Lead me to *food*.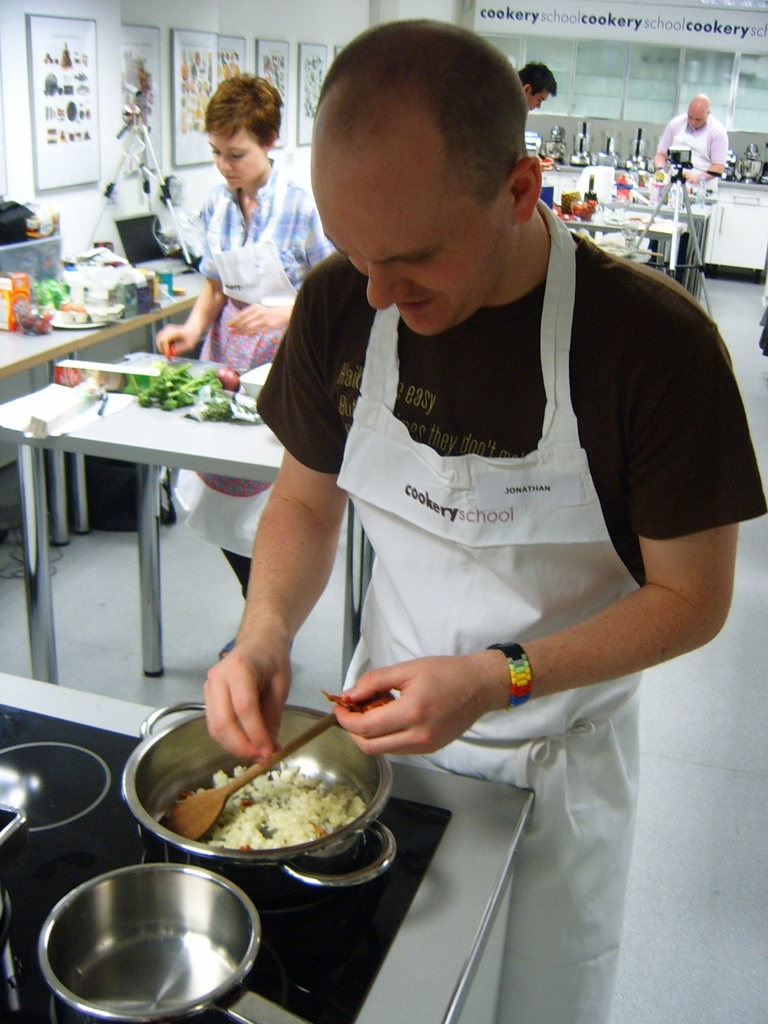
Lead to <bbox>137, 357, 254, 424</bbox>.
